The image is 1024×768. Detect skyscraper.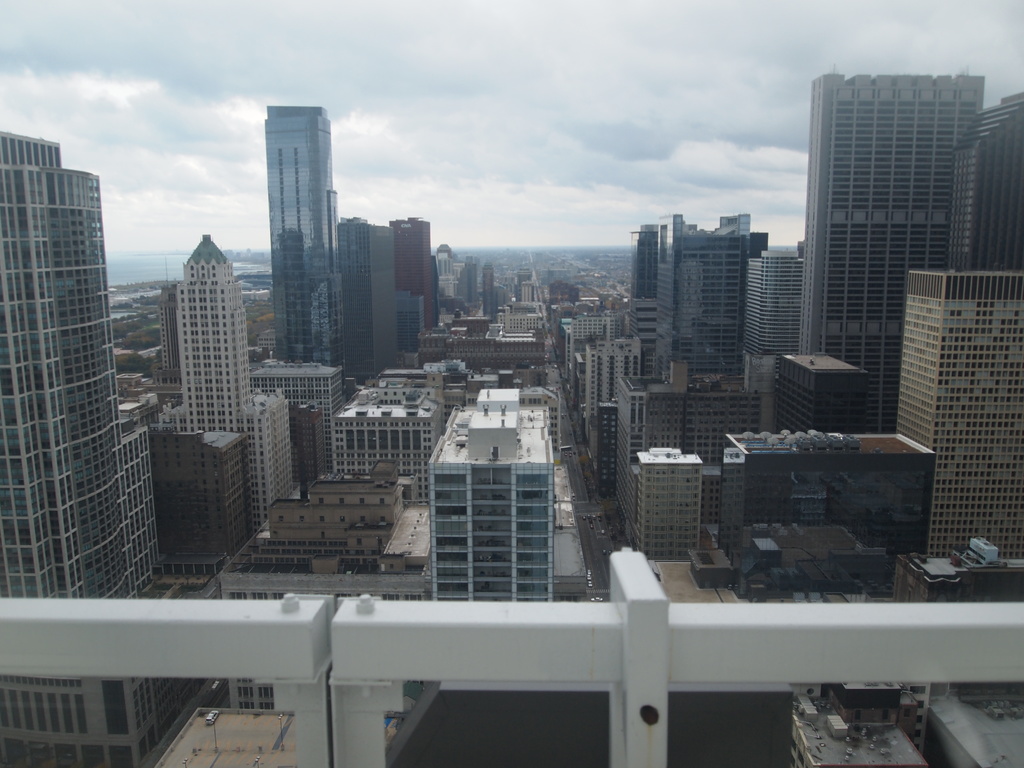
Detection: (x1=262, y1=103, x2=344, y2=357).
